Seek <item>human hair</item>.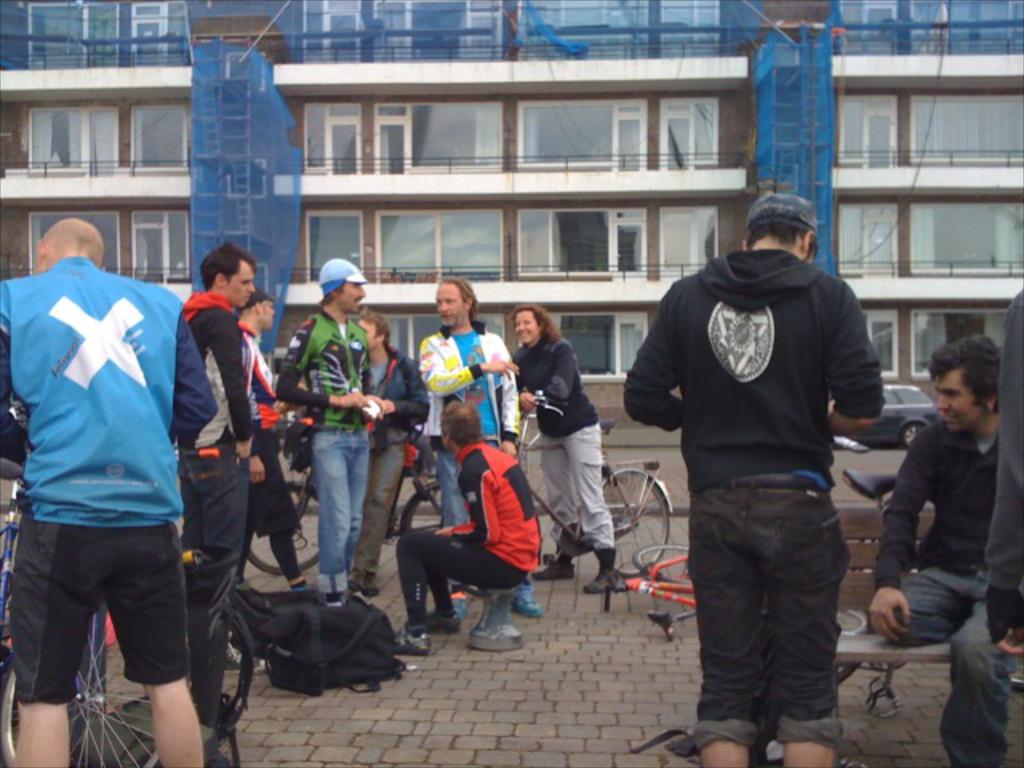
box(352, 307, 392, 344).
